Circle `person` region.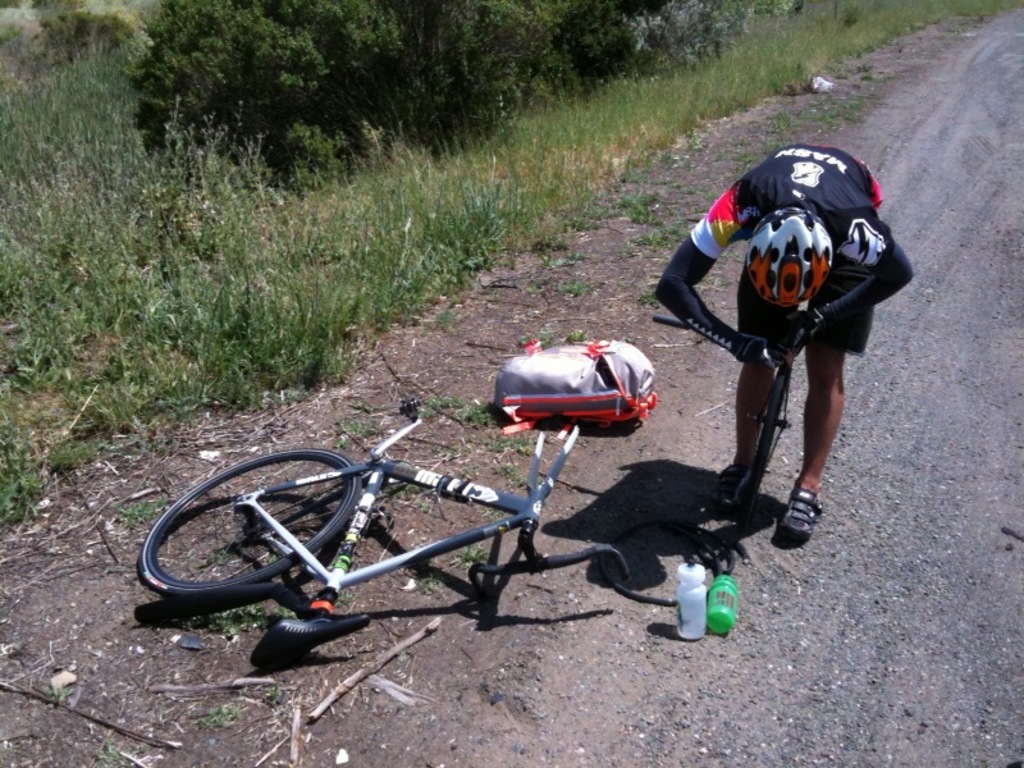
Region: {"left": 675, "top": 125, "right": 888, "bottom": 580}.
